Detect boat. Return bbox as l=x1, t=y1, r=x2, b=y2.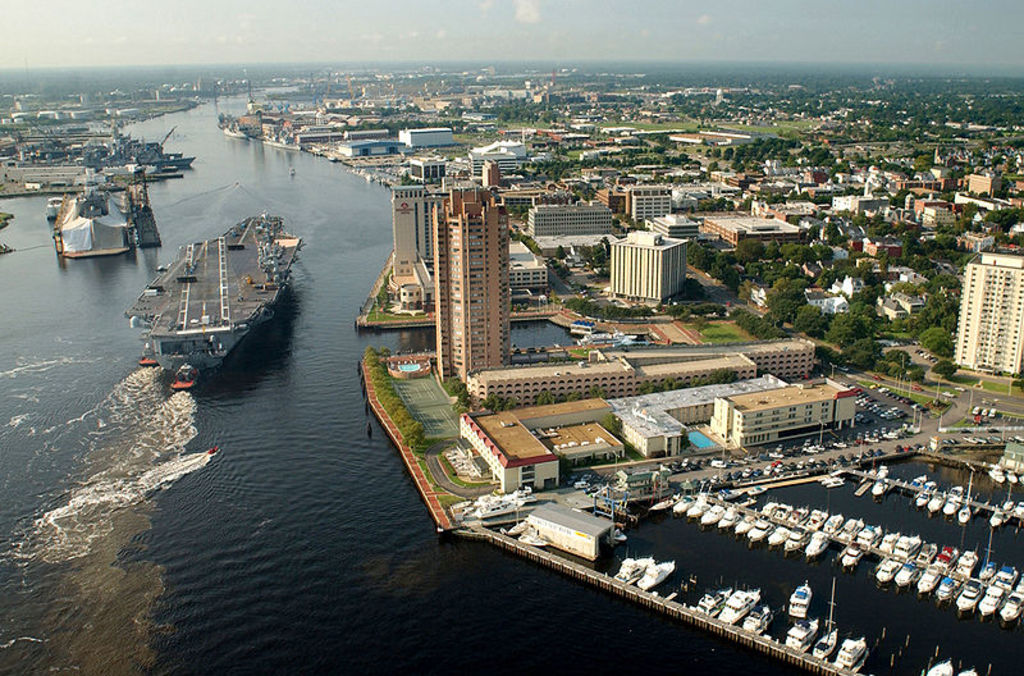
l=960, t=666, r=982, b=675.
